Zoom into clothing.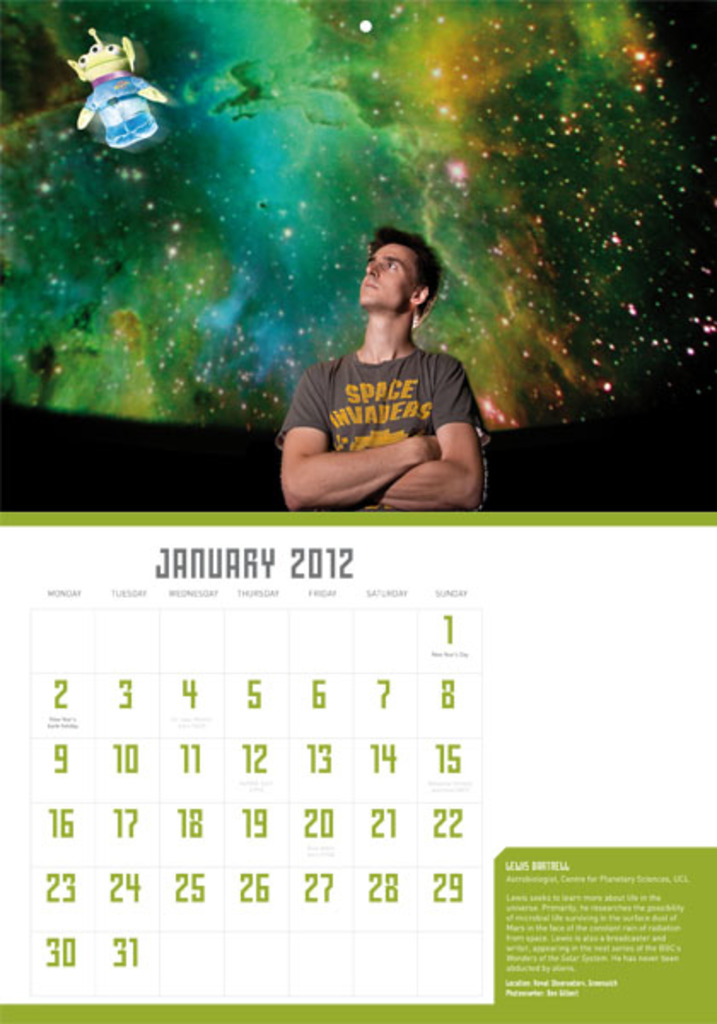
Zoom target: (273,329,488,502).
